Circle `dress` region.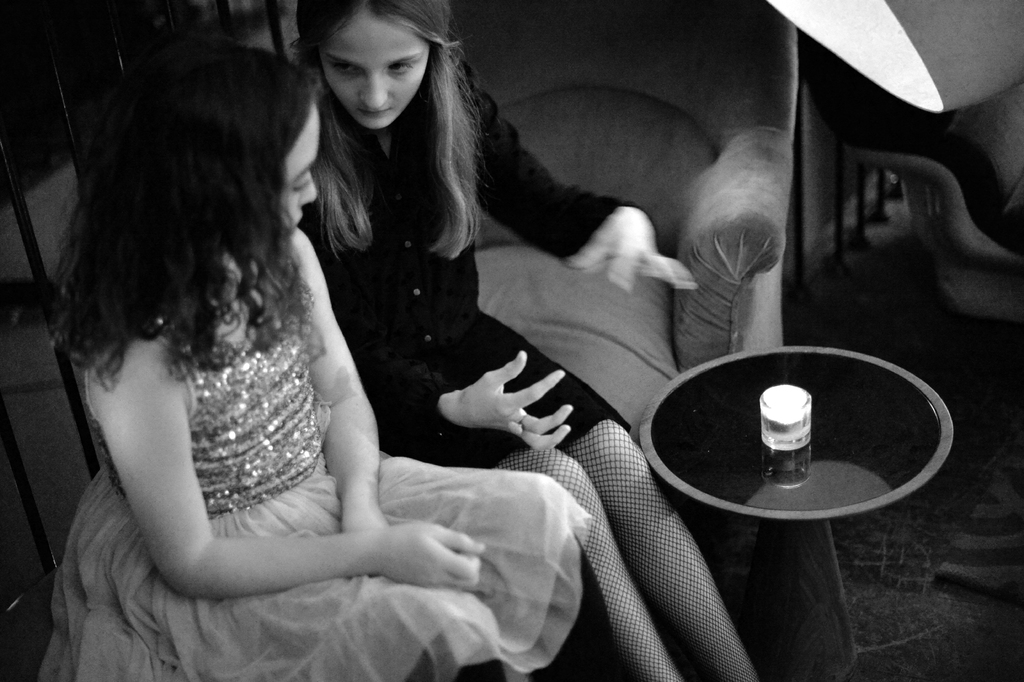
Region: x1=299, y1=47, x2=634, y2=474.
